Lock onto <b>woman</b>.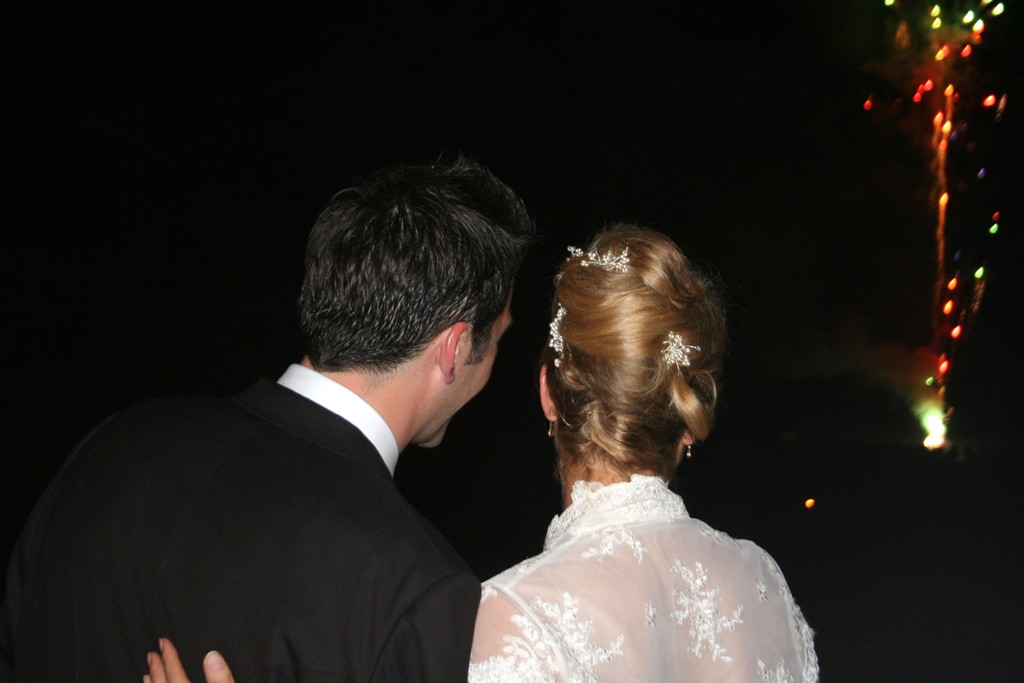
Locked: BBox(474, 223, 816, 682).
